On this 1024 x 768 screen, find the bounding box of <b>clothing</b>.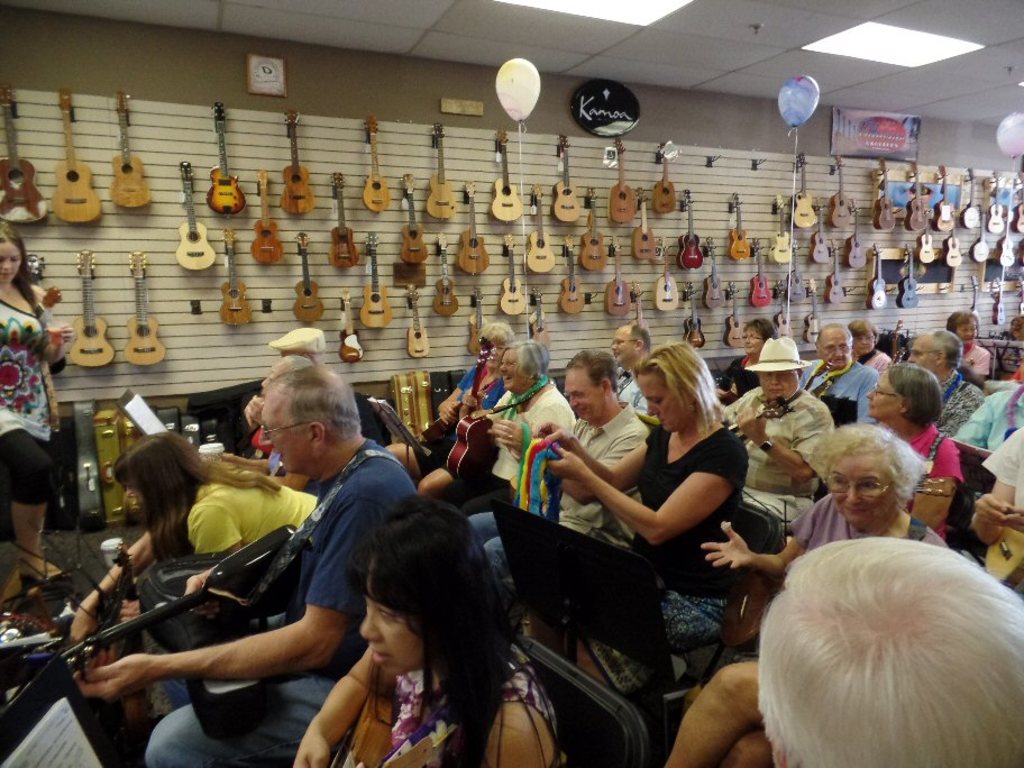
Bounding box: locate(2, 428, 47, 508).
